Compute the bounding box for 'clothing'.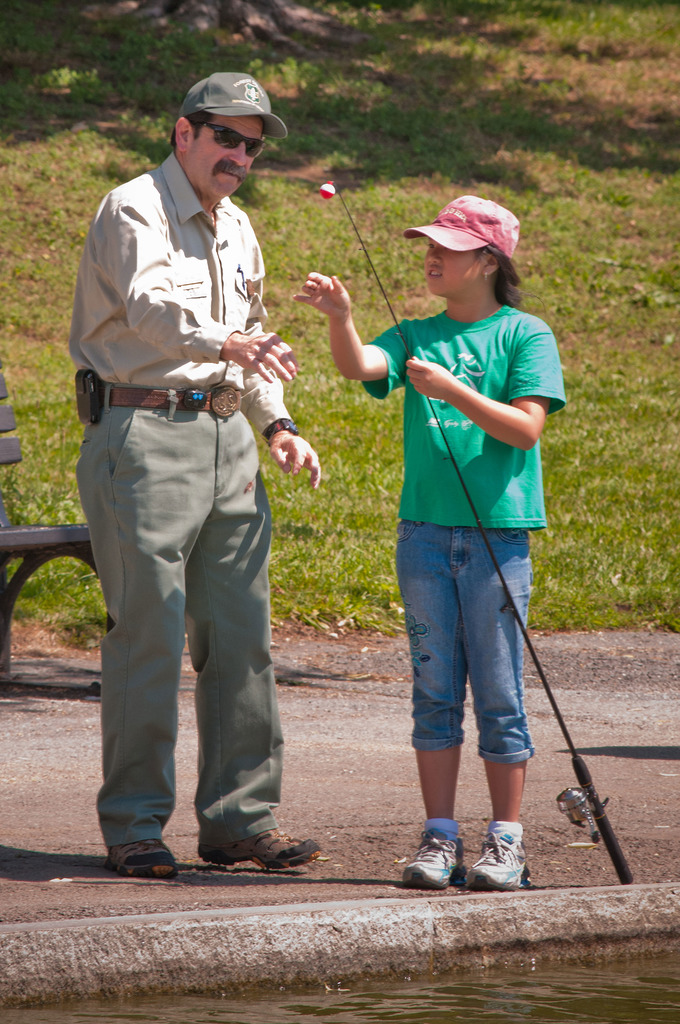
box(58, 116, 309, 861).
